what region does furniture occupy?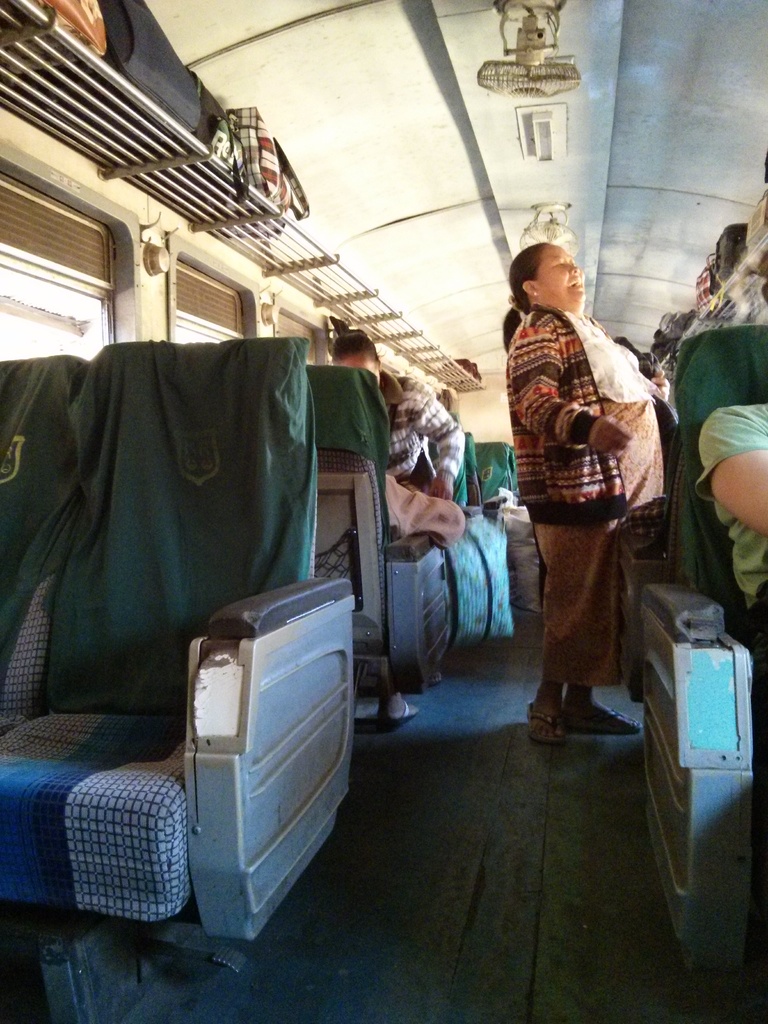
466, 431, 487, 509.
